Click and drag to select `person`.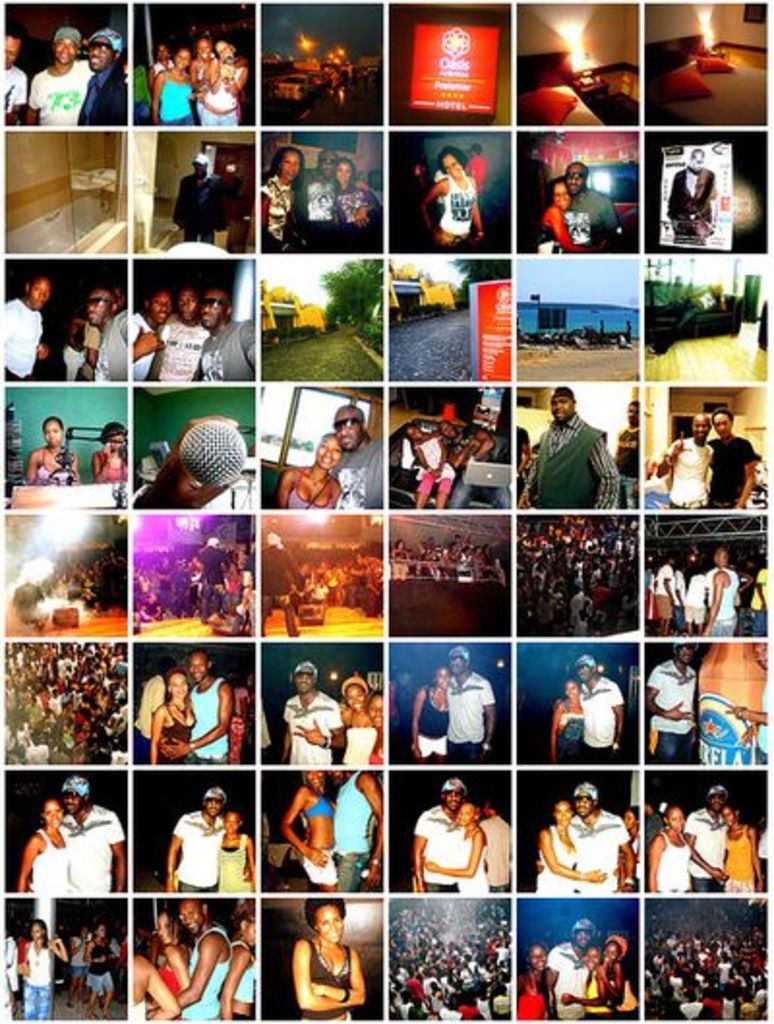
Selection: left=333, top=761, right=385, bottom=888.
